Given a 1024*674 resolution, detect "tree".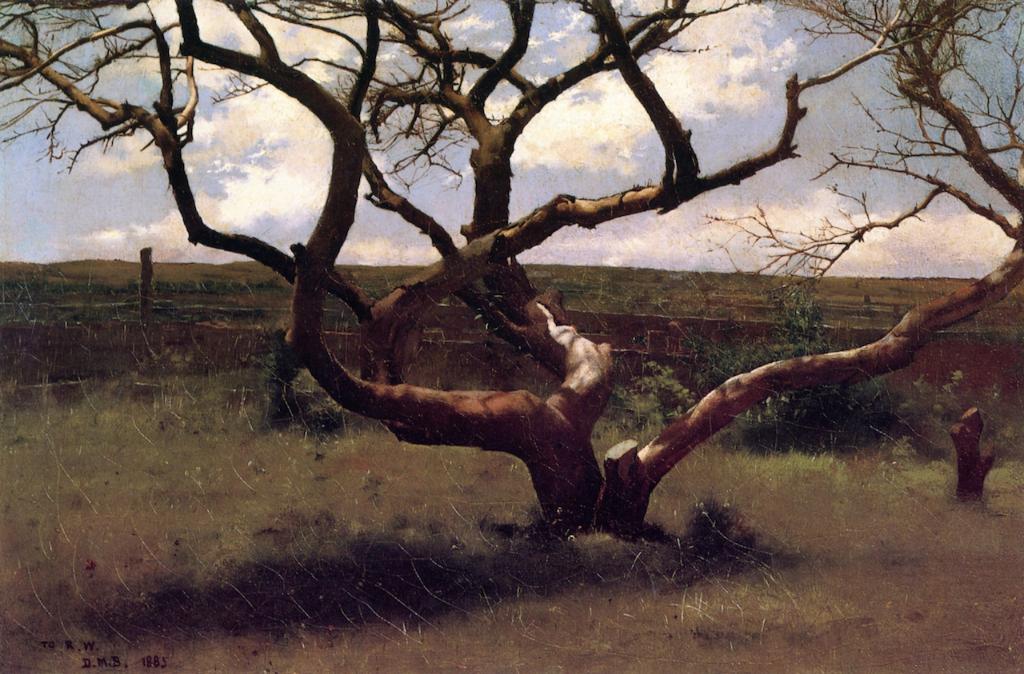
left=1, top=0, right=1023, bottom=550.
